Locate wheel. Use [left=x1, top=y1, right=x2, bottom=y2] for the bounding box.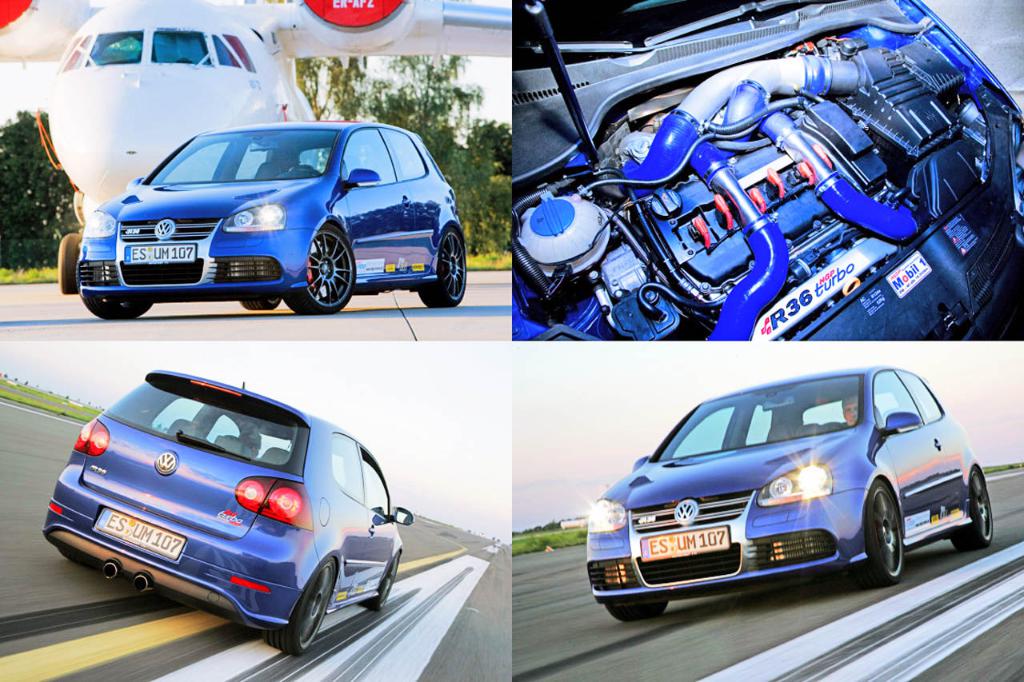
[left=58, top=235, right=82, bottom=293].
